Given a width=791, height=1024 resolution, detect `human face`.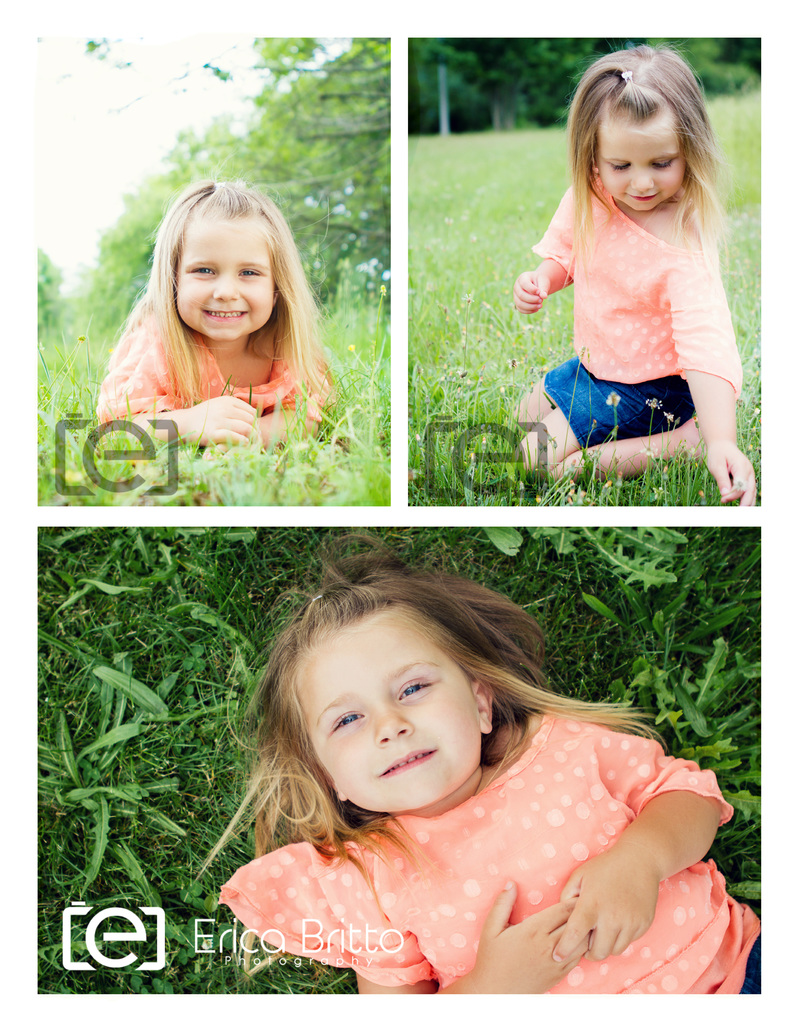
302:605:486:811.
